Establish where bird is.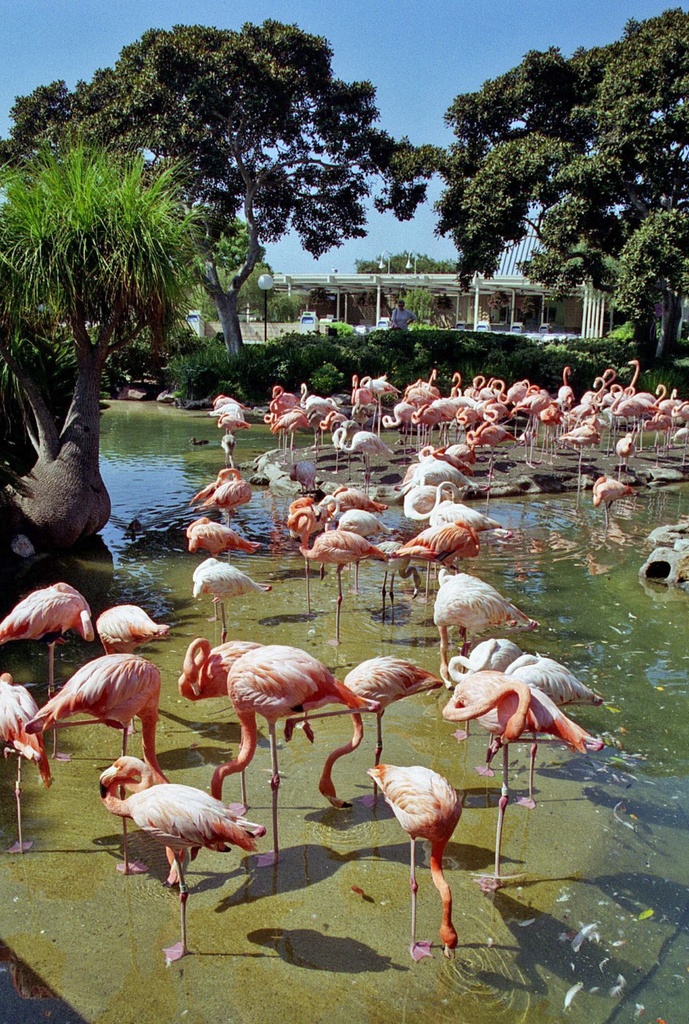
Established at 185,466,252,523.
